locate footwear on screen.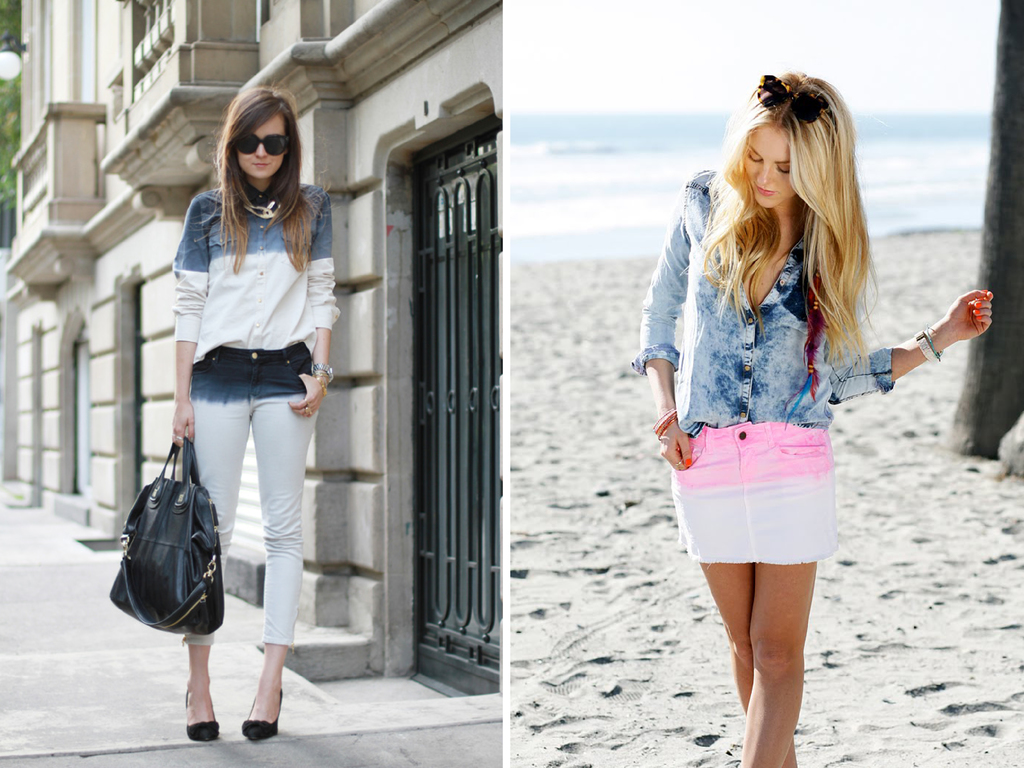
On screen at bbox=(245, 684, 288, 735).
